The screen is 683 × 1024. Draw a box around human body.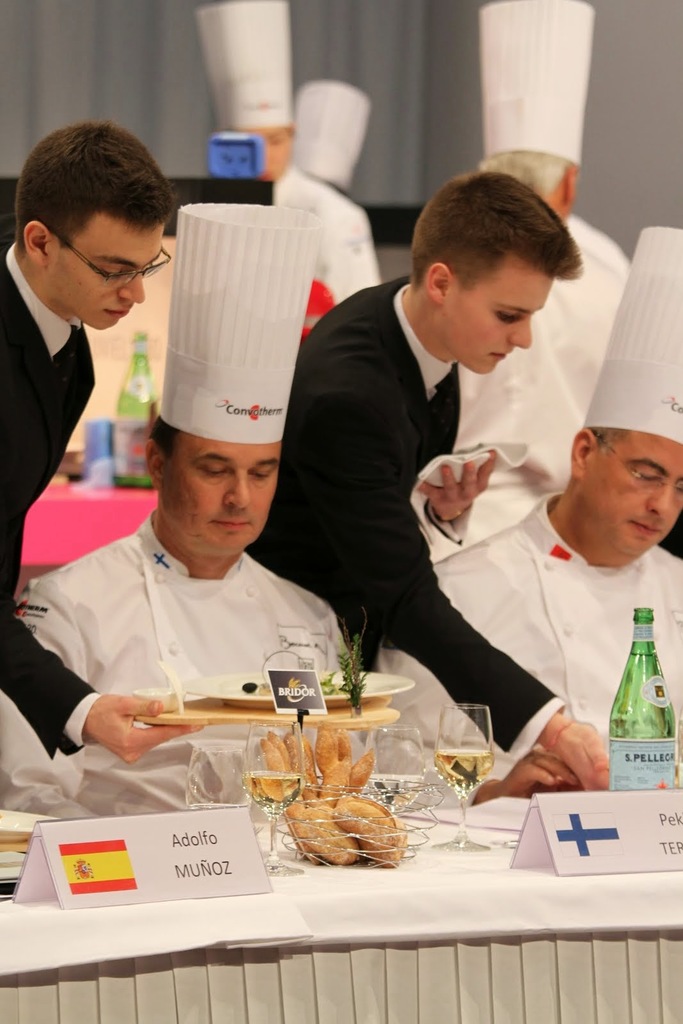
box(429, 214, 629, 564).
